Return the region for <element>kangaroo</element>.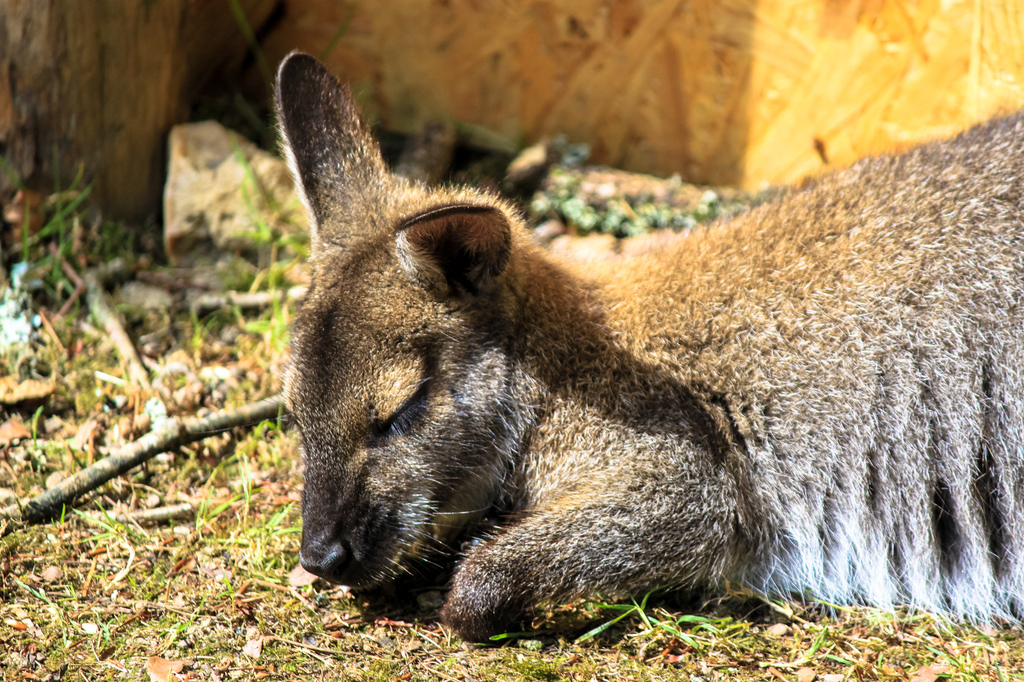
[273,47,1023,644].
